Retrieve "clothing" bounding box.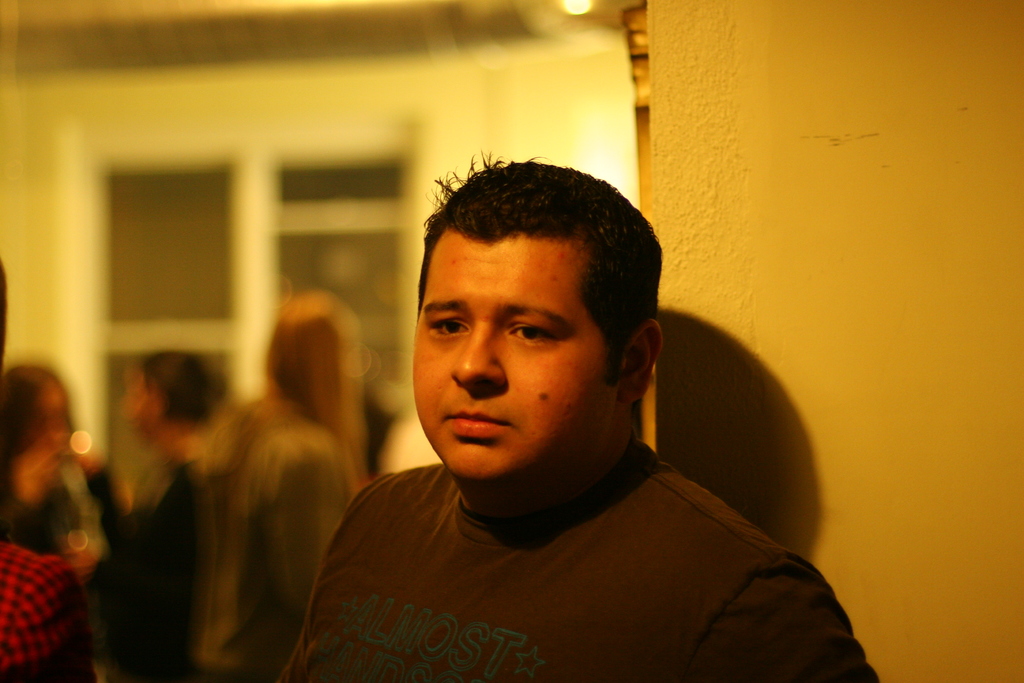
Bounding box: x1=0 y1=536 x2=93 y2=682.
